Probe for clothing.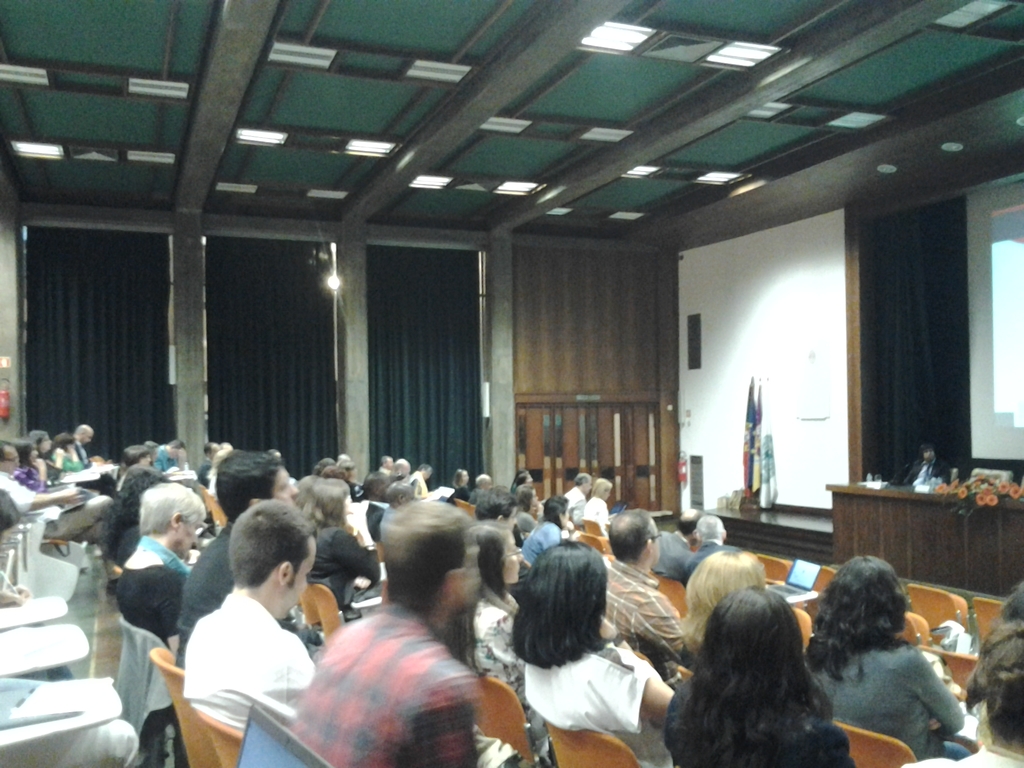
Probe result: bbox(196, 454, 213, 490).
